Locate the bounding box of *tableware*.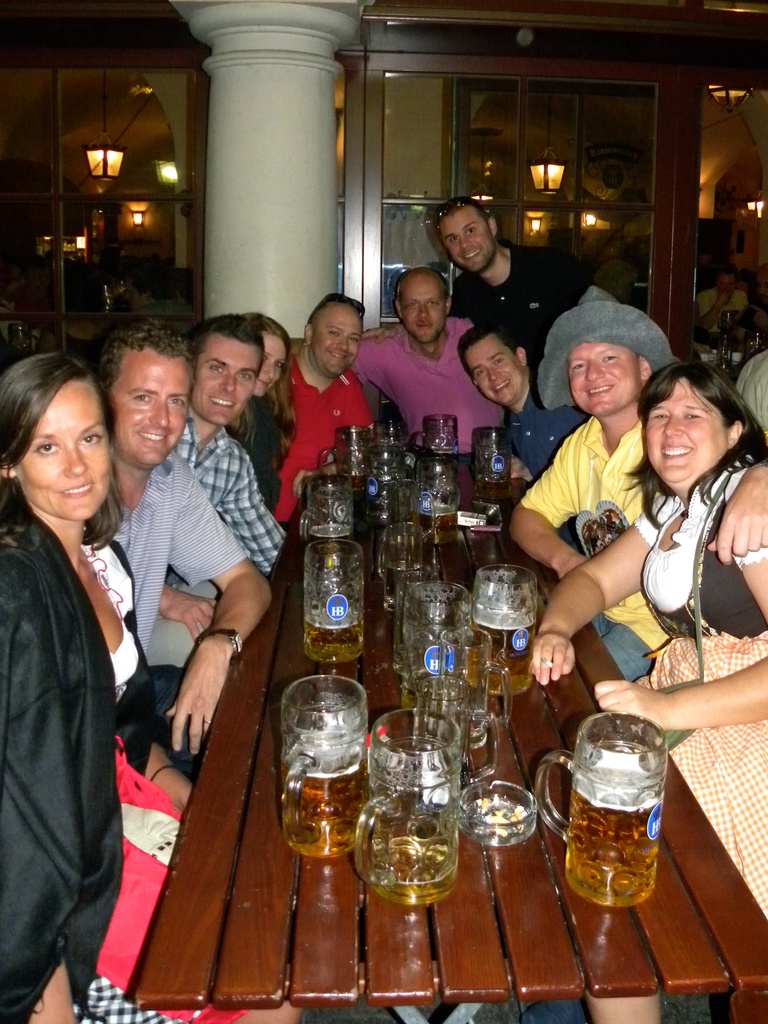
Bounding box: region(323, 420, 389, 476).
